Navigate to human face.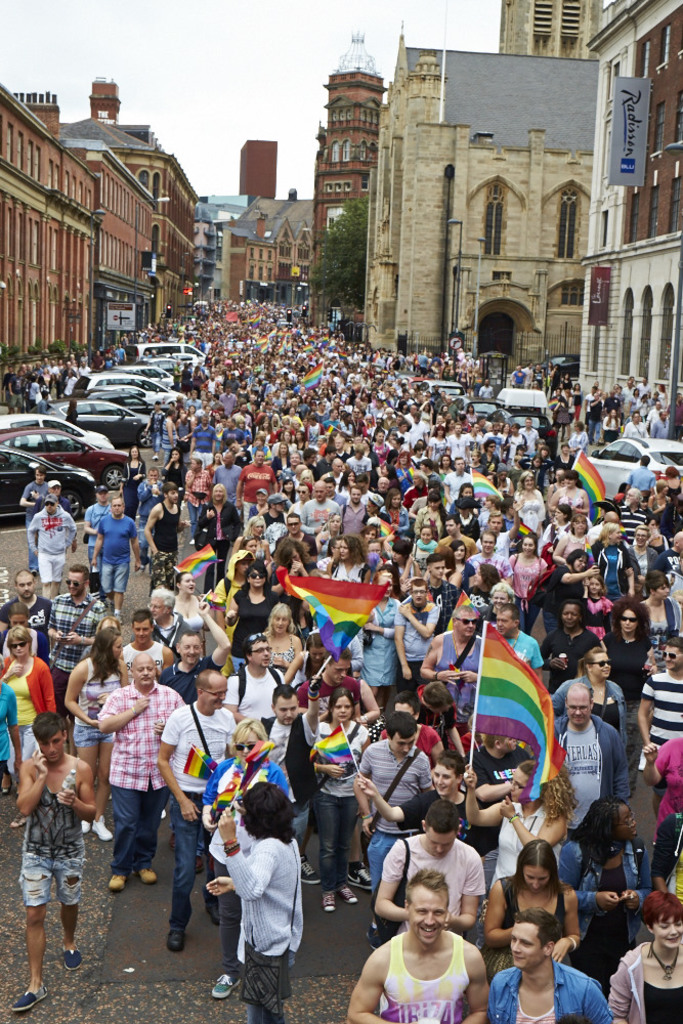
Navigation target: [x1=133, y1=618, x2=151, y2=644].
